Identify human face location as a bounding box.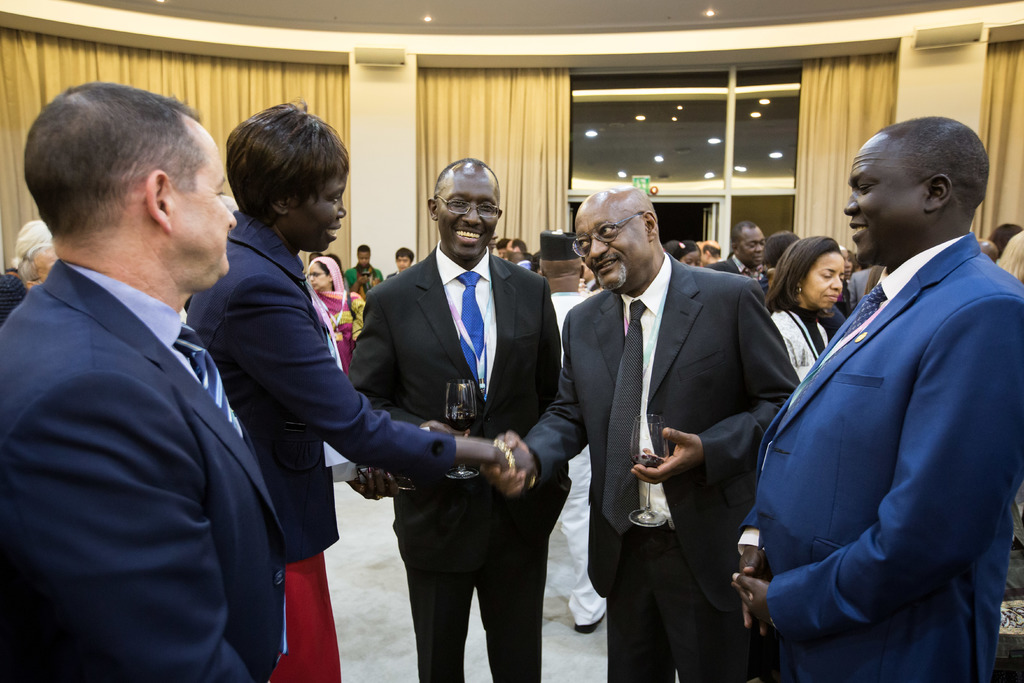
[29, 243, 59, 283].
